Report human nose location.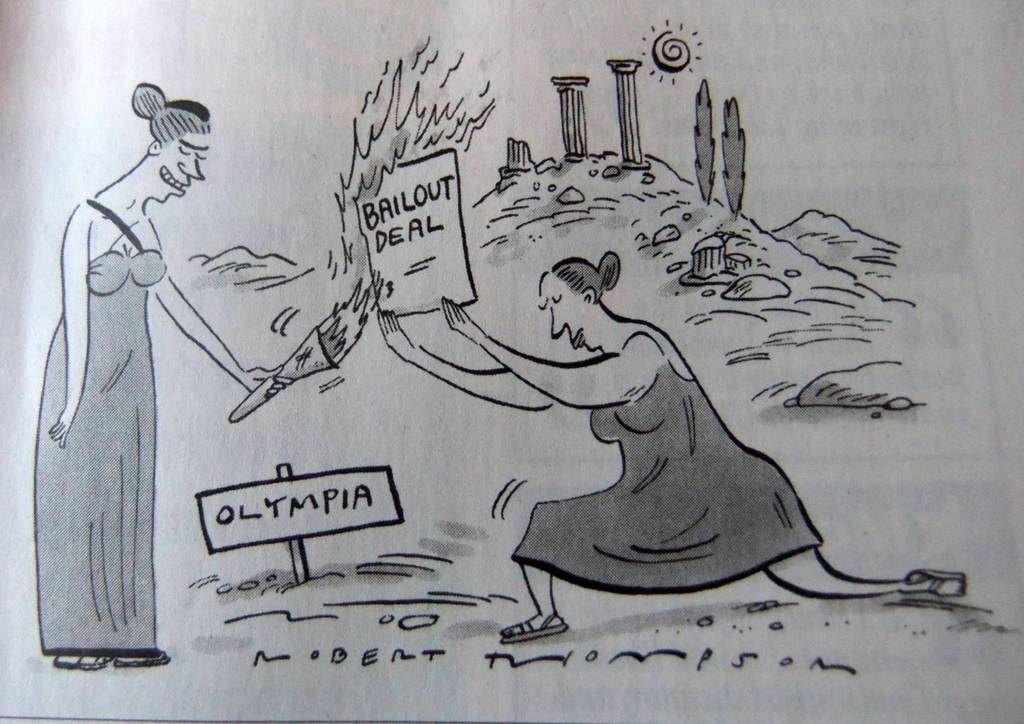
Report: pyautogui.locateOnScreen(552, 308, 568, 341).
